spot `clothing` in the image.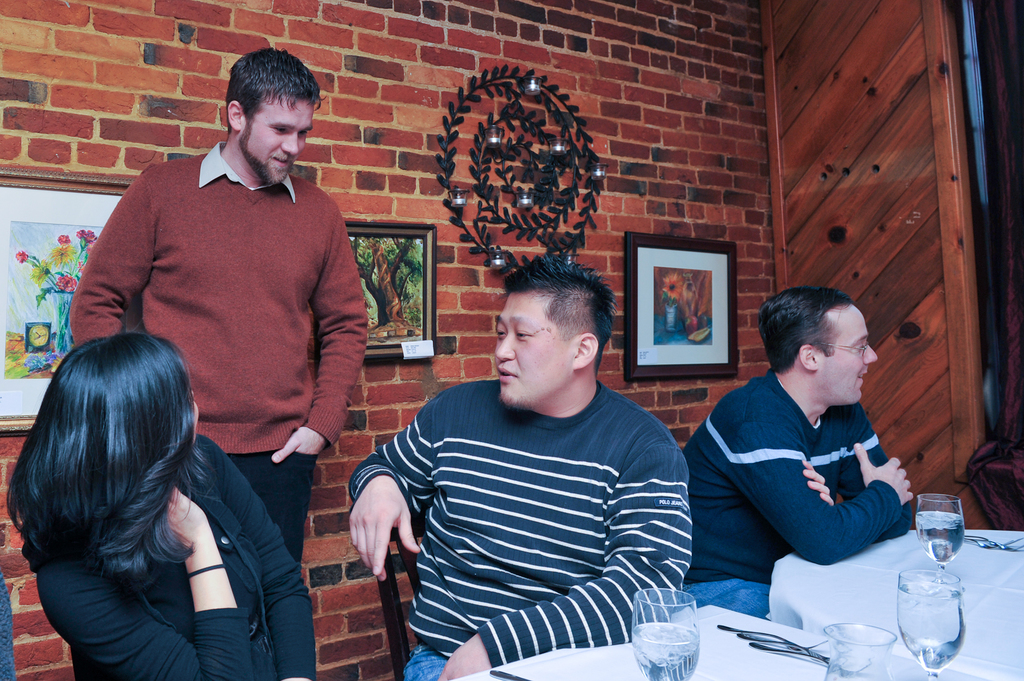
`clothing` found at 346 373 694 680.
